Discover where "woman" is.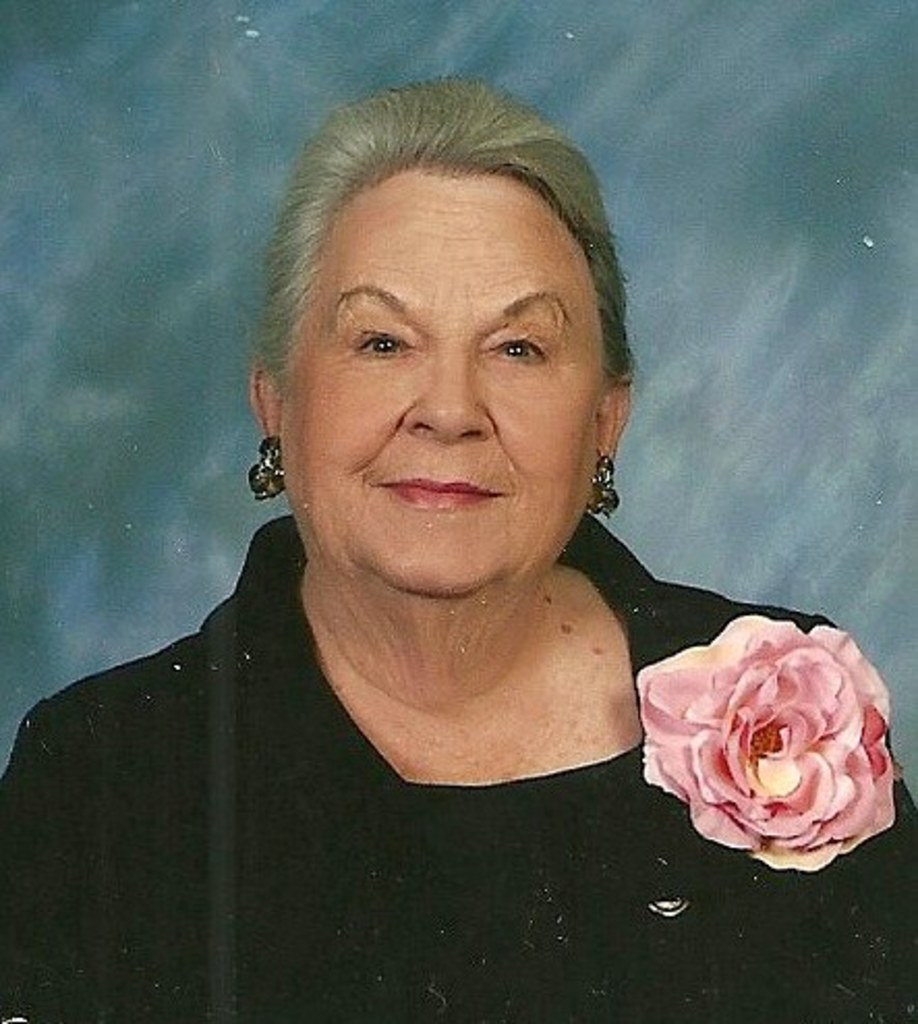
Discovered at select_region(52, 64, 843, 993).
